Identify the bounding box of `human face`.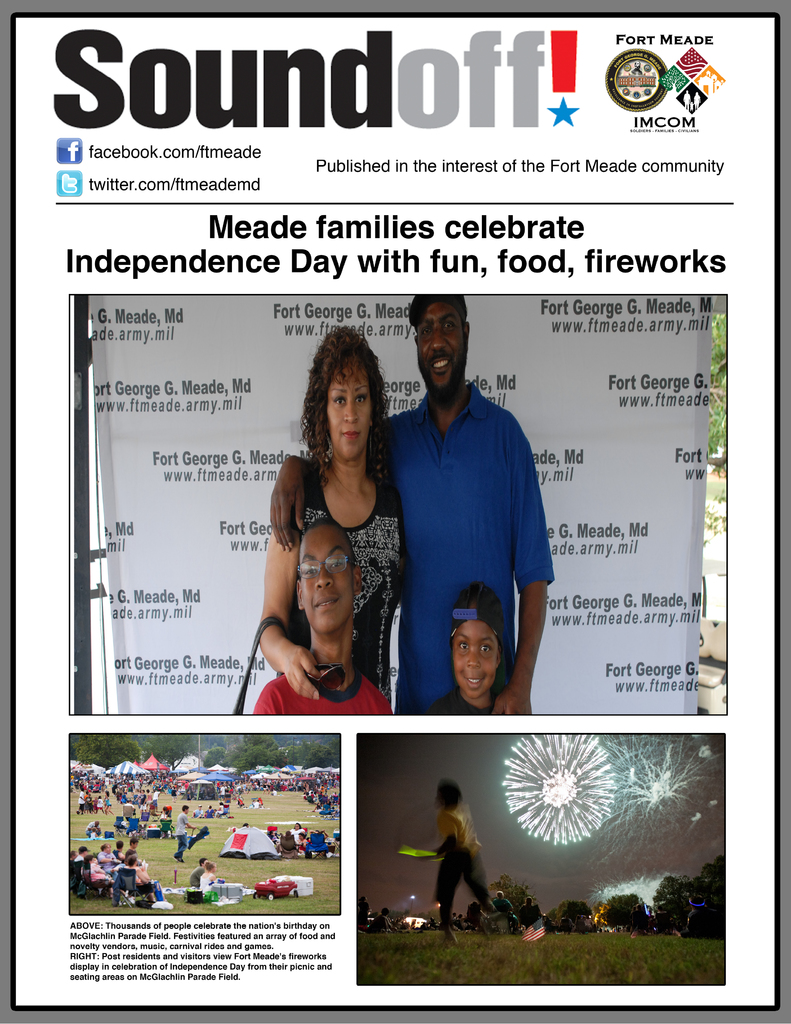
bbox=[461, 616, 496, 700].
